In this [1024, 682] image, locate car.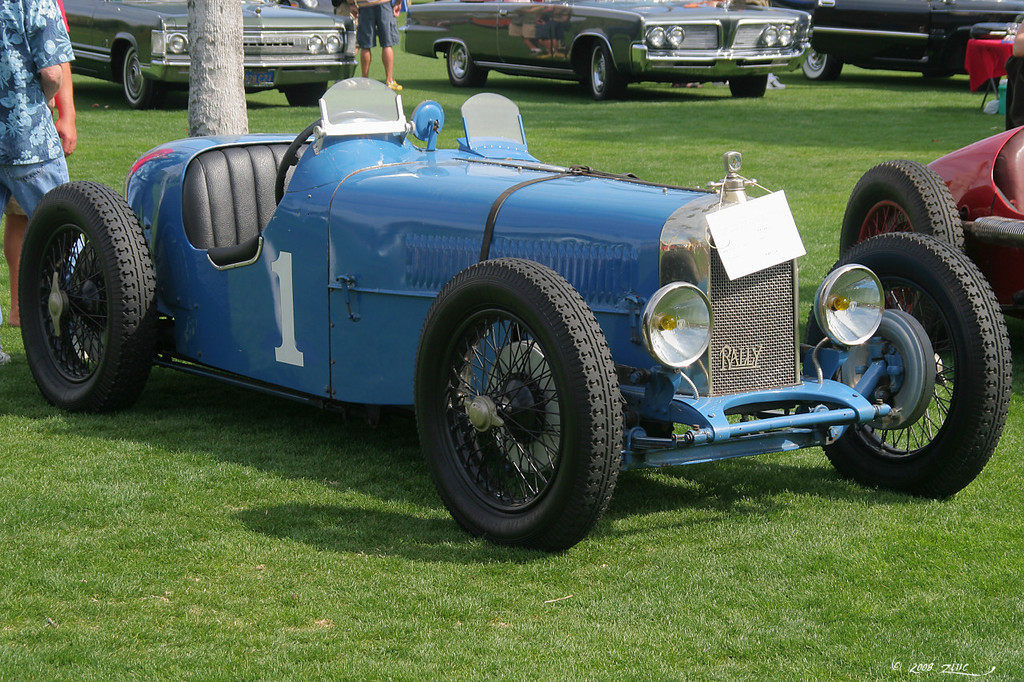
Bounding box: [x1=62, y1=0, x2=352, y2=112].
